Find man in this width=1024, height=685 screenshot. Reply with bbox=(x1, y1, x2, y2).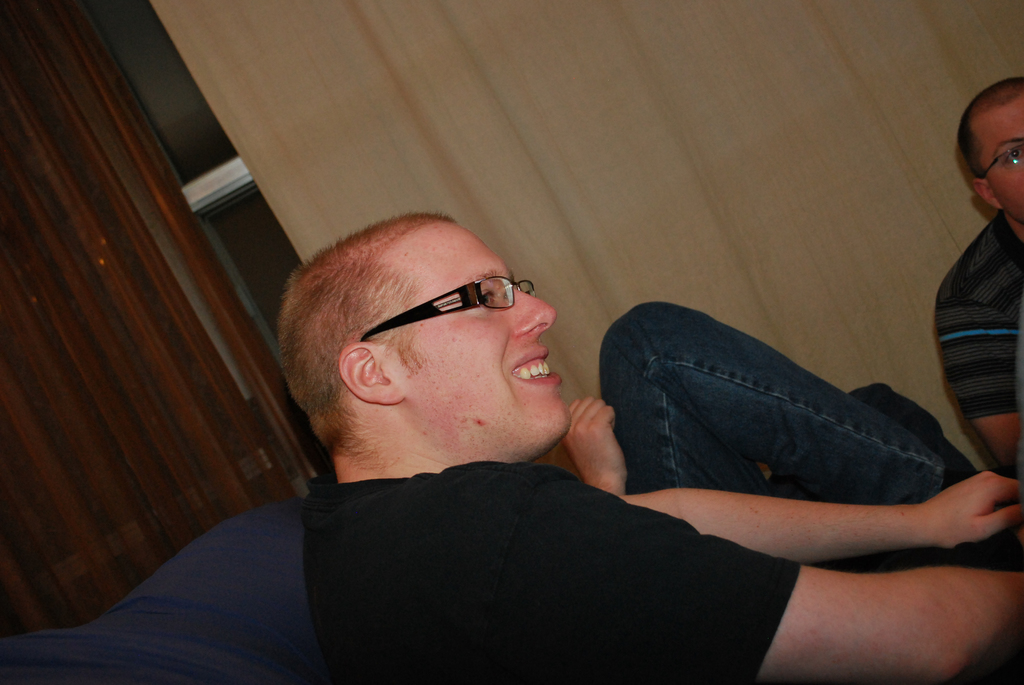
bbox=(298, 208, 1023, 684).
